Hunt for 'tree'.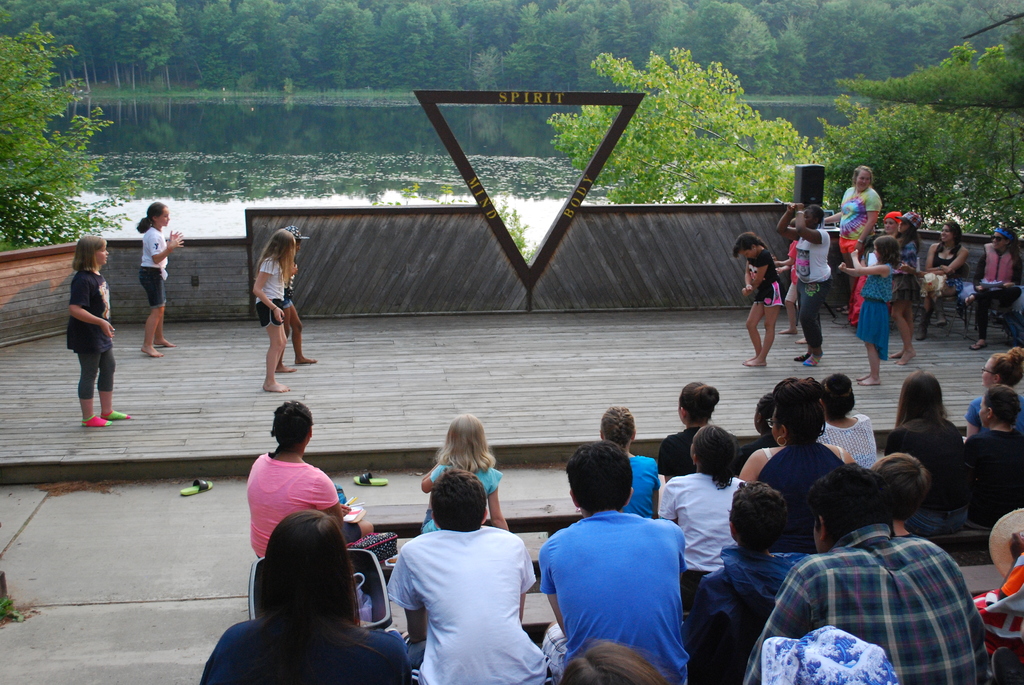
Hunted down at Rect(545, 43, 811, 211).
